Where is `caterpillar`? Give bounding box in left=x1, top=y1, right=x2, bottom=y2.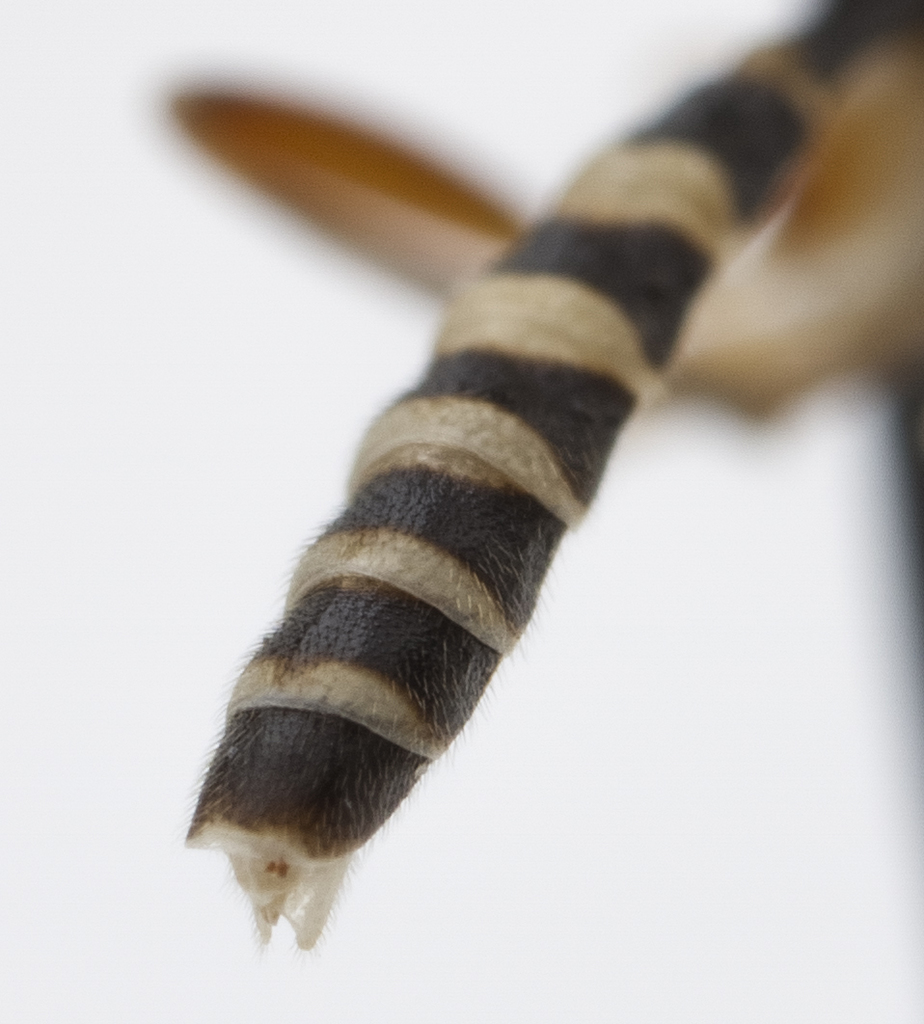
left=176, top=0, right=923, bottom=949.
